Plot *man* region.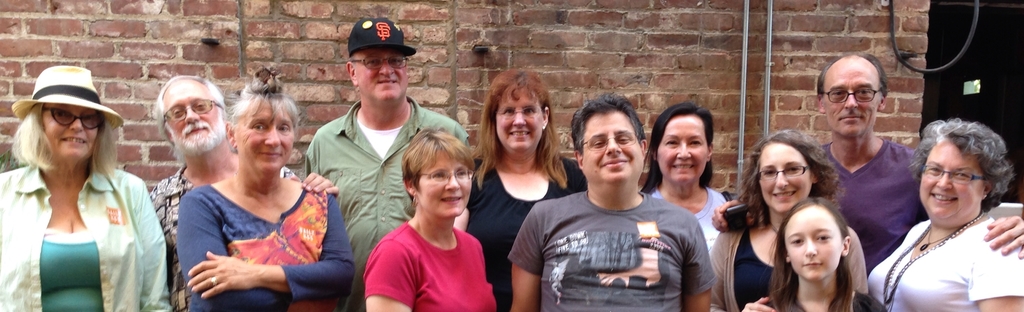
Plotted at detection(710, 49, 1023, 277).
